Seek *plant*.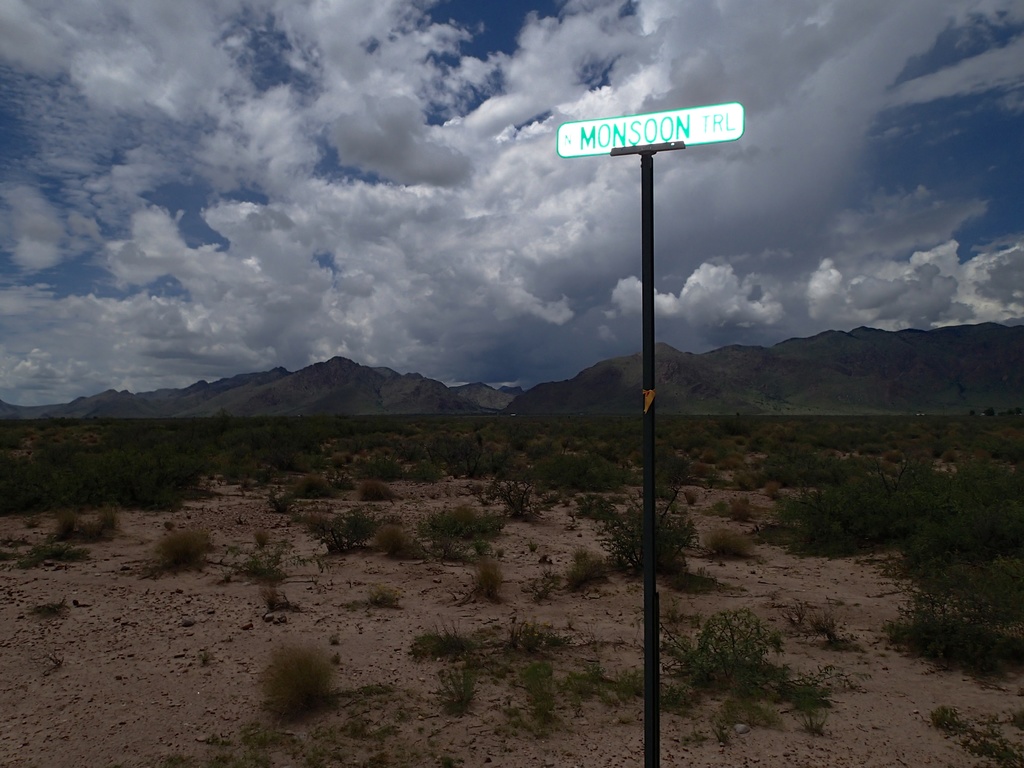
l=660, t=604, r=784, b=688.
